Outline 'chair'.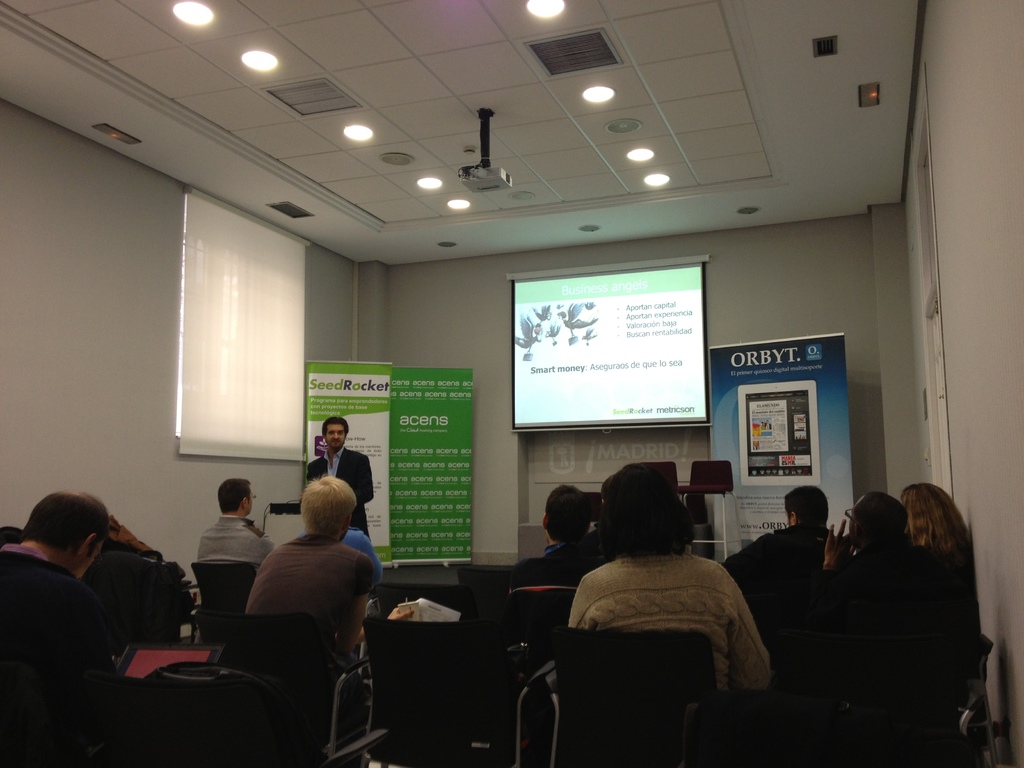
Outline: [x1=511, y1=585, x2=580, y2=729].
